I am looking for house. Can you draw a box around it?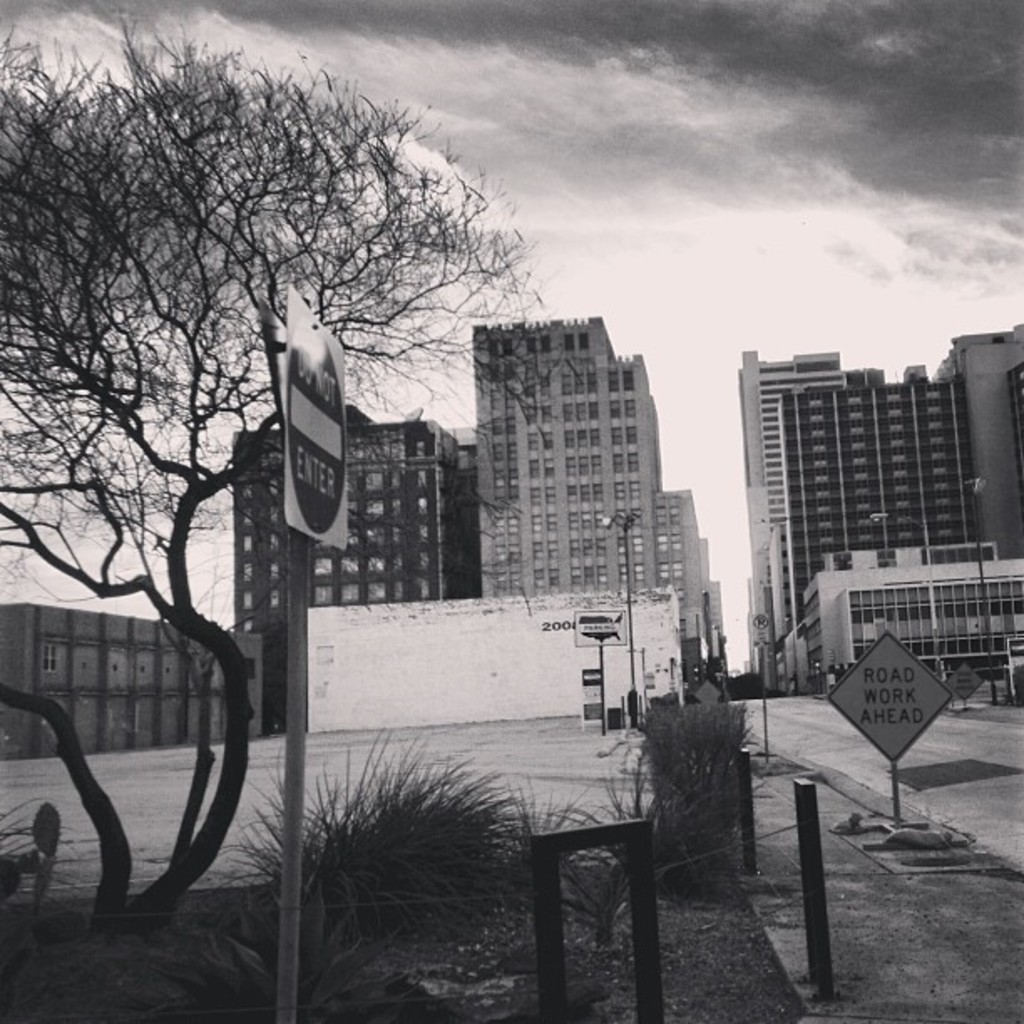
Sure, the bounding box is [0,591,268,765].
